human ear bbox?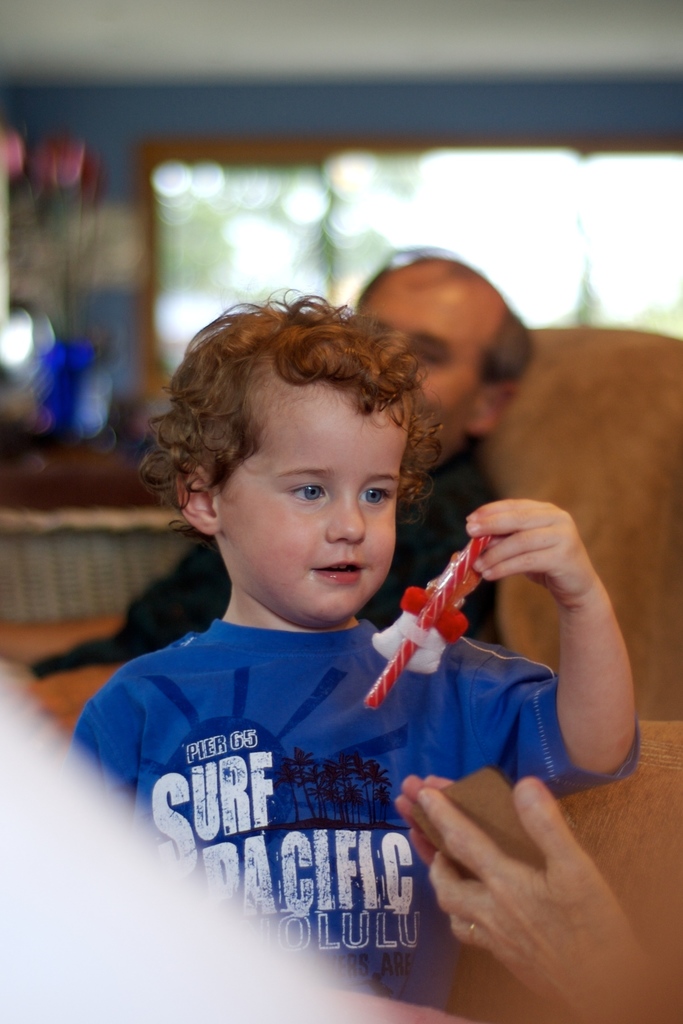
<bbox>460, 378, 519, 431</bbox>
